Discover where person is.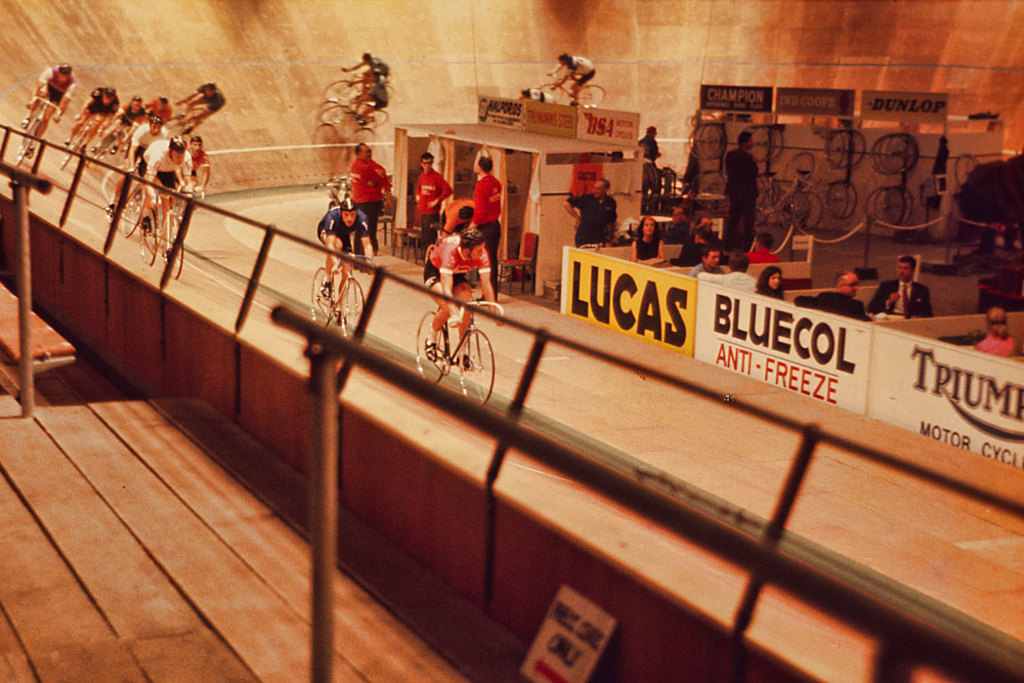
Discovered at box(699, 253, 757, 292).
